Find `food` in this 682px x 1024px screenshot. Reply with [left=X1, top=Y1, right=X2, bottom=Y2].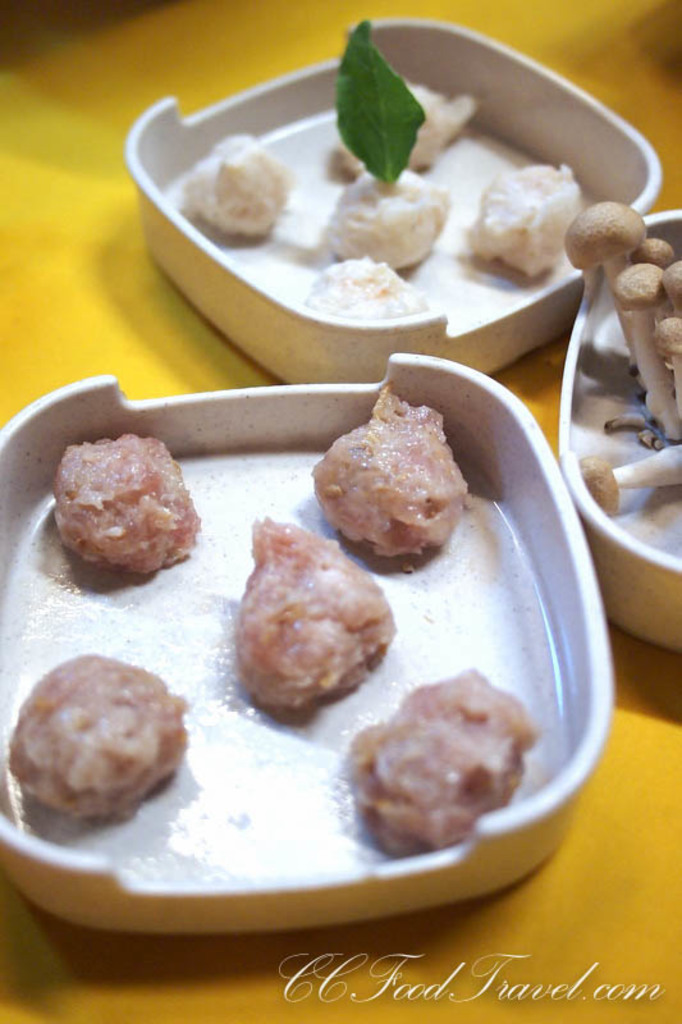
[left=349, top=672, right=536, bottom=864].
